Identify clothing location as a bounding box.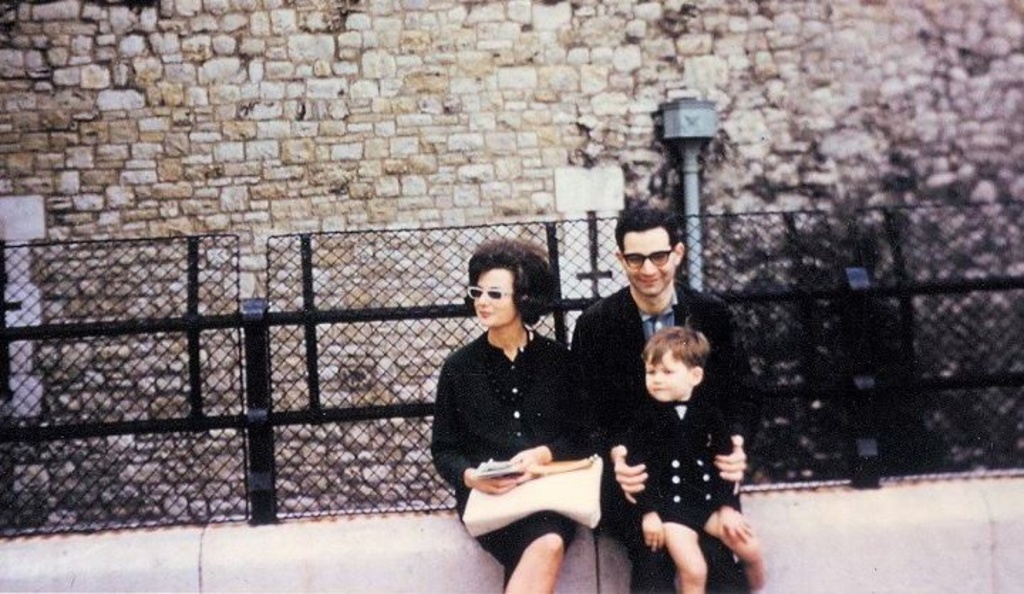
left=567, top=281, right=745, bottom=593.
